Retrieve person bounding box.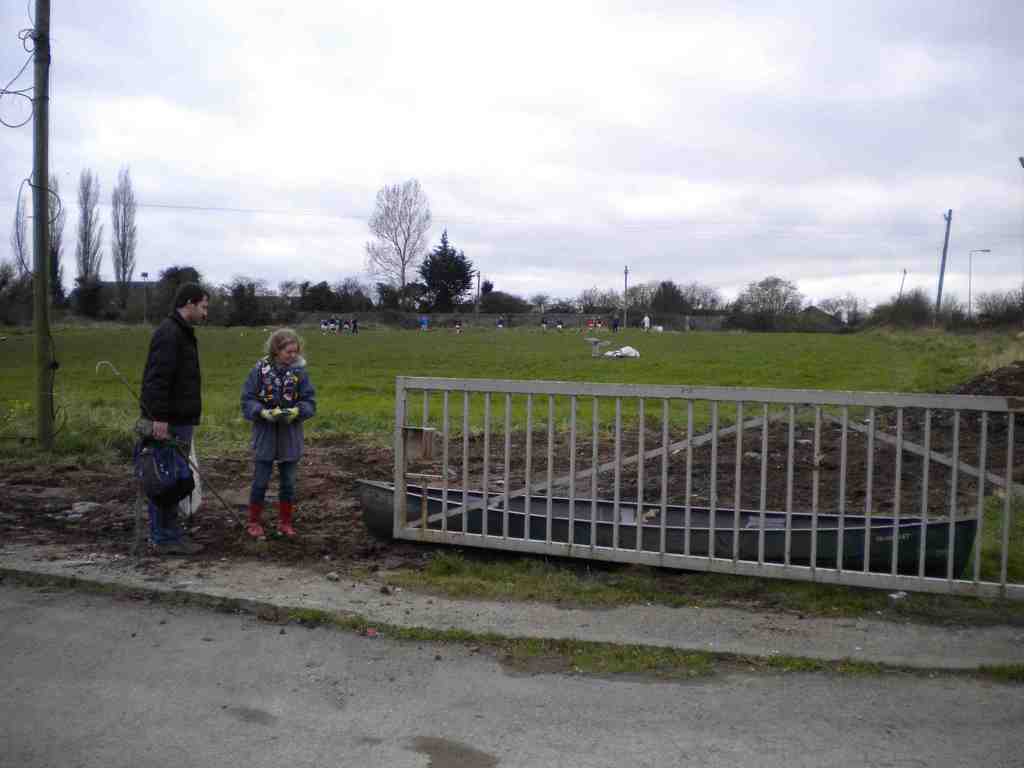
Bounding box: bbox=(597, 318, 600, 327).
